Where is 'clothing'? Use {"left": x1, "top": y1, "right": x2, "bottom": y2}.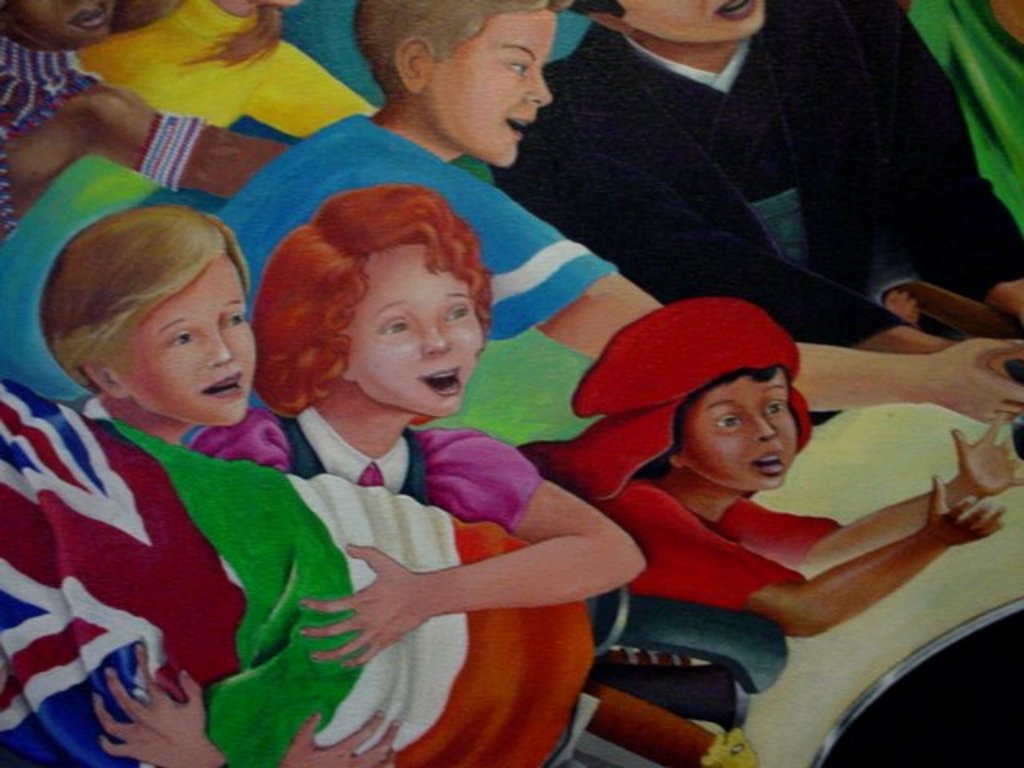
{"left": 506, "top": 293, "right": 850, "bottom": 626}.
